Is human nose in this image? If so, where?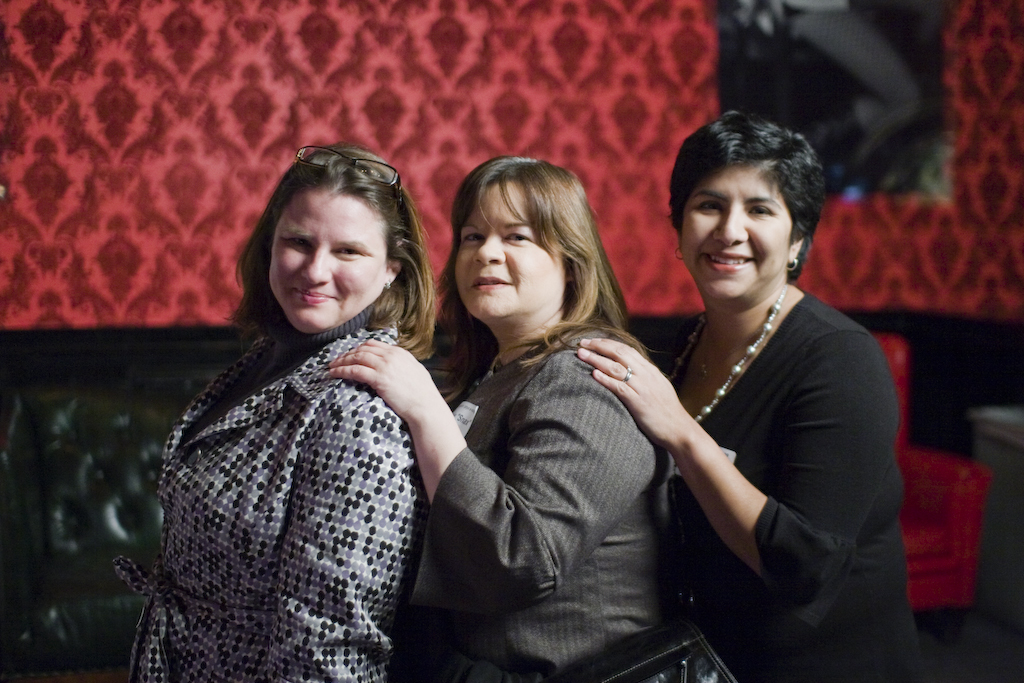
Yes, at select_region(711, 203, 748, 243).
